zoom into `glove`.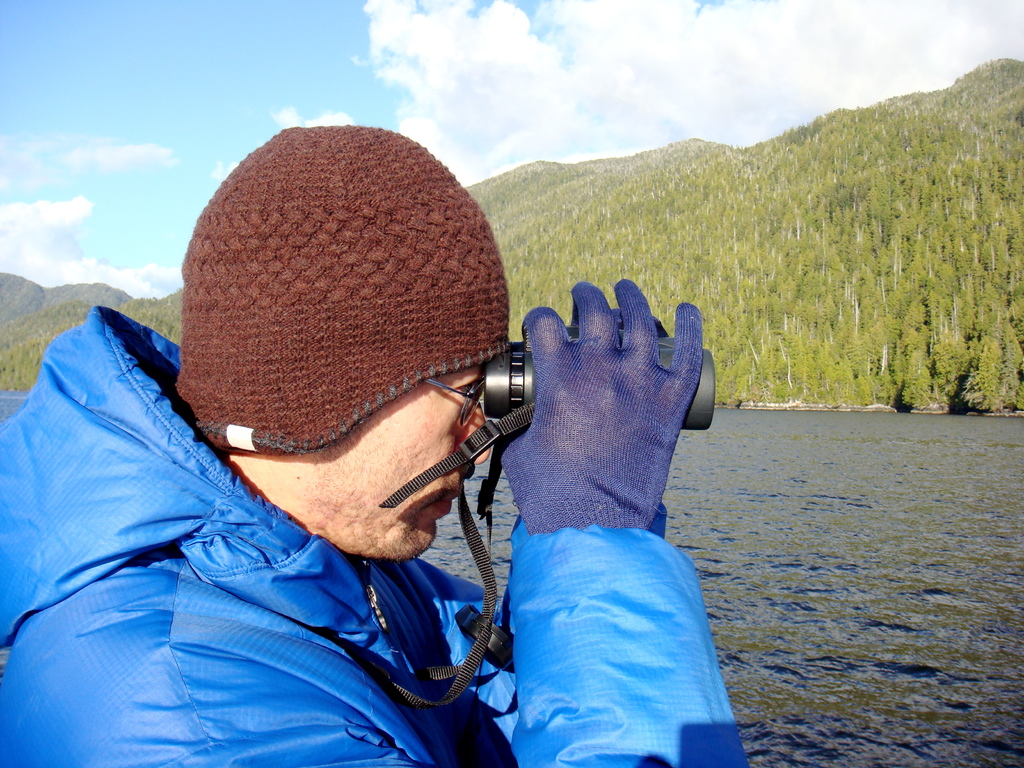
Zoom target: 500/274/702/536.
